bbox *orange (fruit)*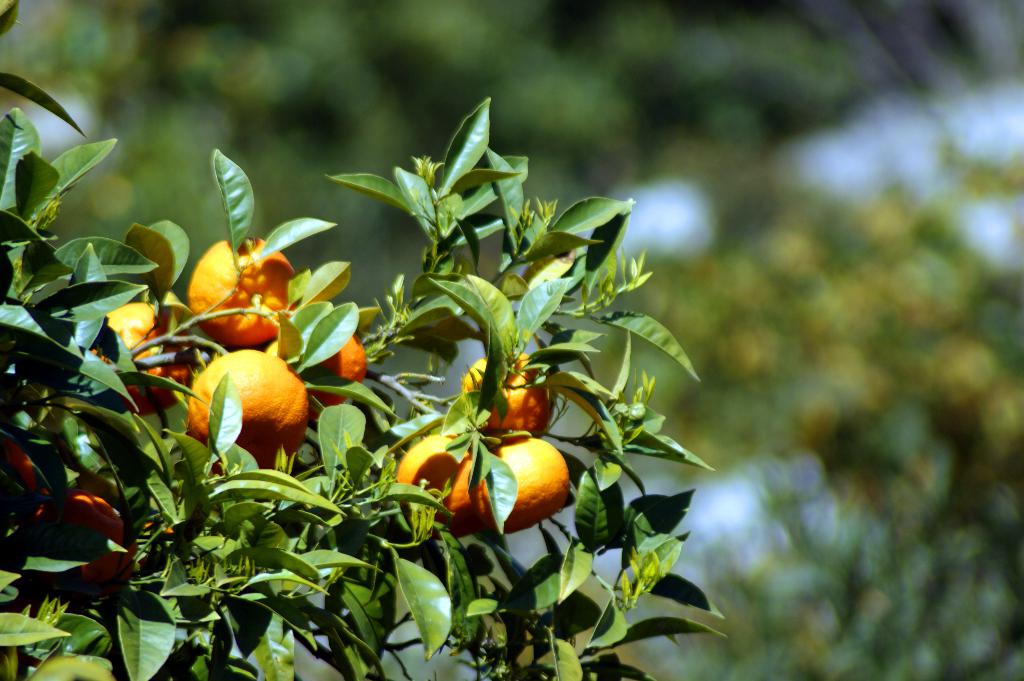
region(325, 335, 365, 379)
